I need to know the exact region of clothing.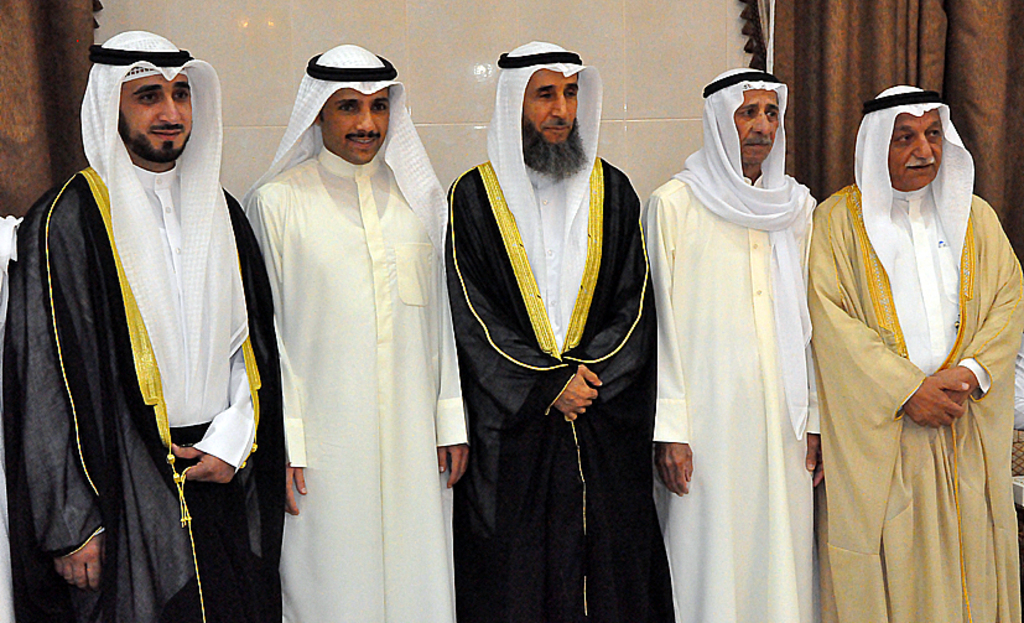
Region: <bbox>445, 38, 659, 622</bbox>.
